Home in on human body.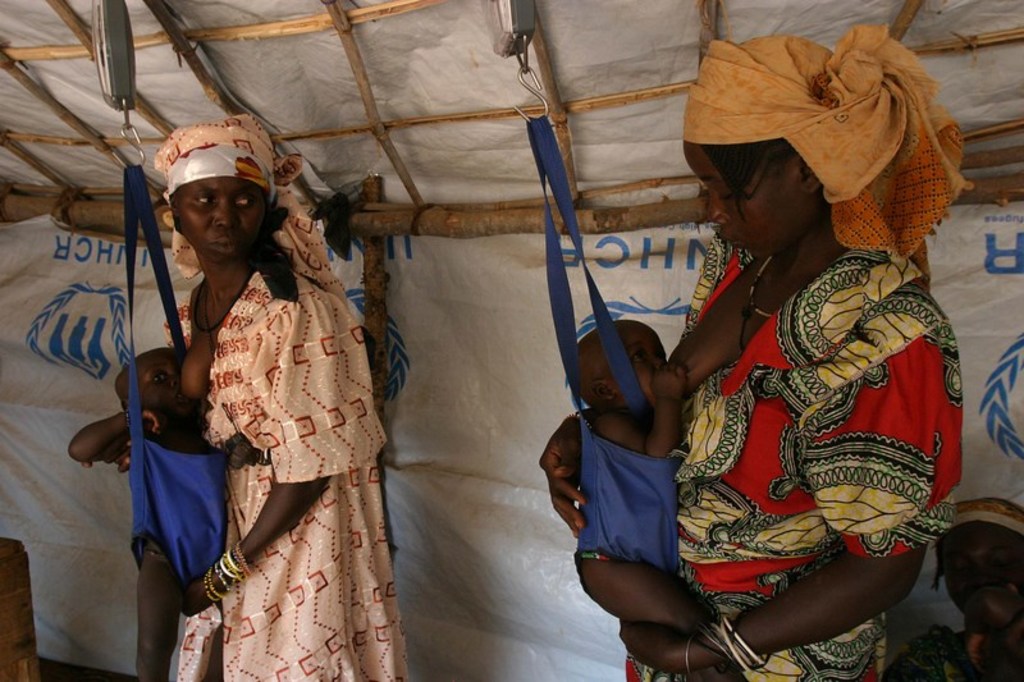
Homed in at 70, 409, 230, 681.
